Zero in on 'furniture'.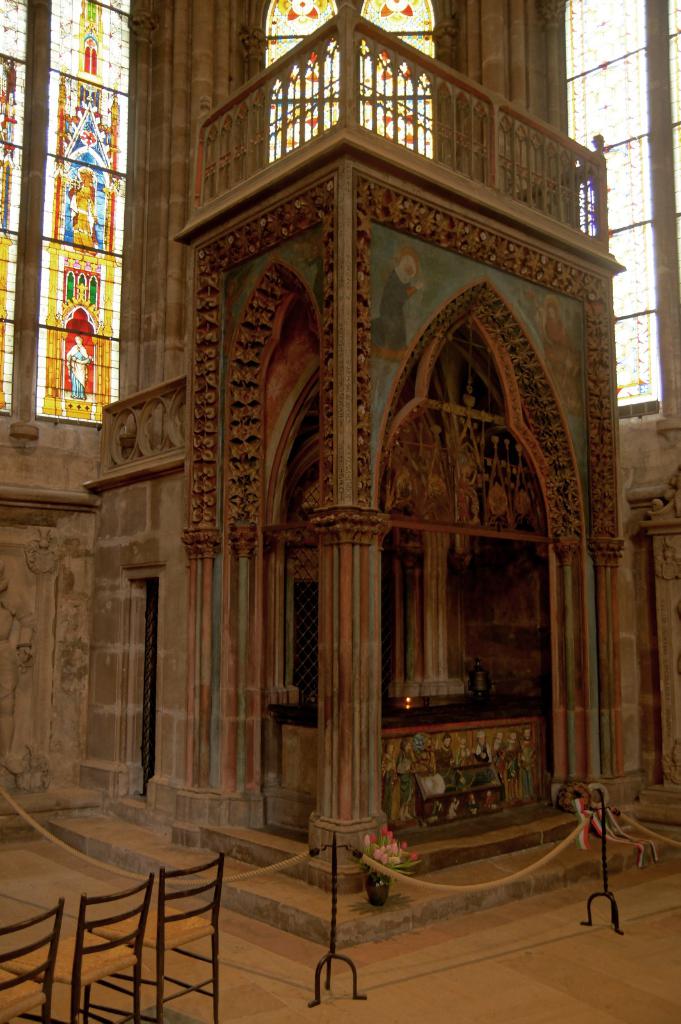
Zeroed in: select_region(4, 872, 154, 1023).
